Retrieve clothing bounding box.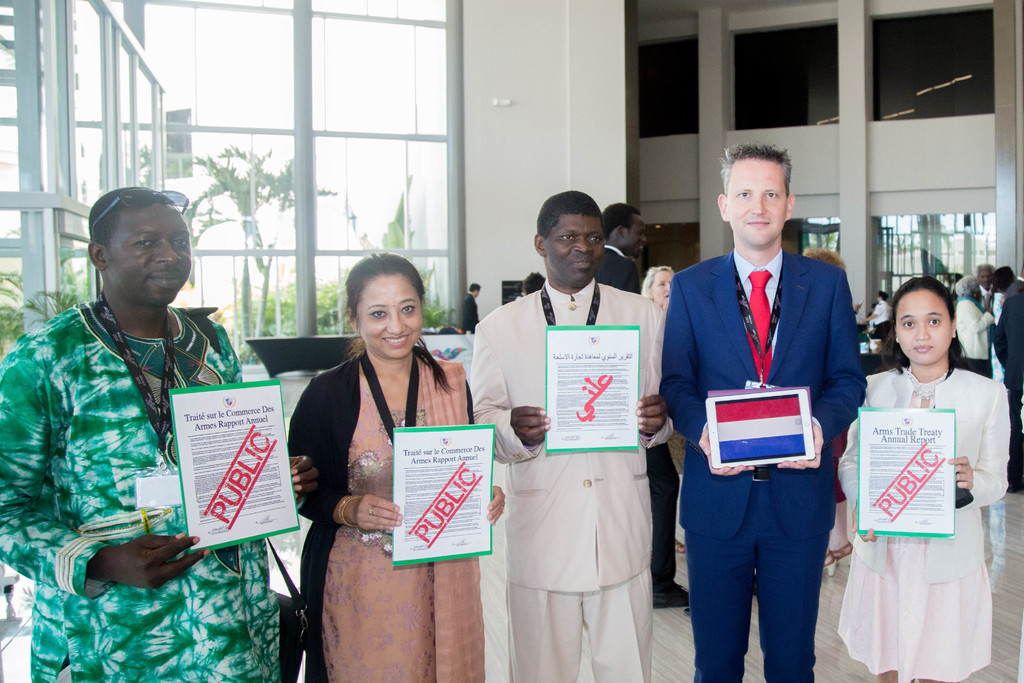
Bounding box: left=835, top=368, right=1014, bottom=682.
